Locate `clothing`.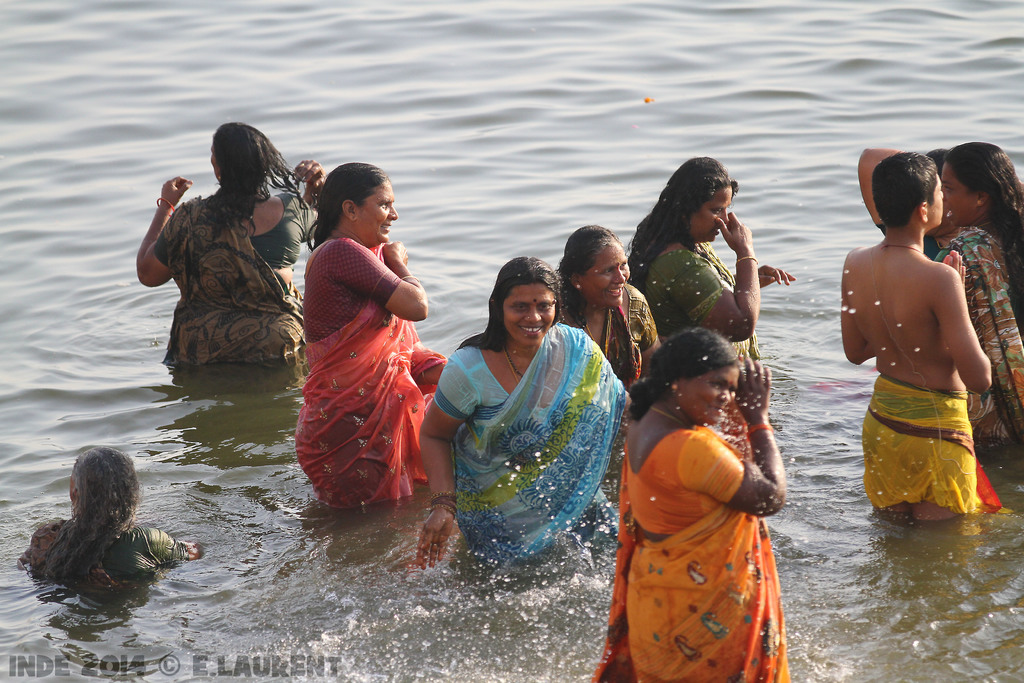
Bounding box: (x1=927, y1=242, x2=1023, y2=452).
